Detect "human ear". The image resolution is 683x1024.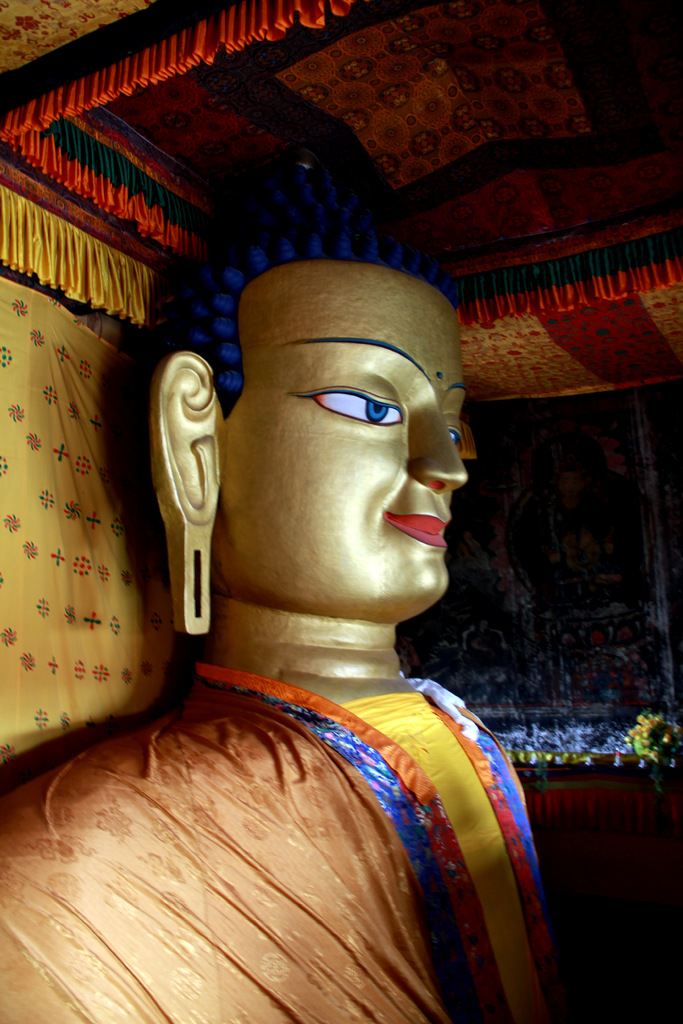
156,353,229,528.
